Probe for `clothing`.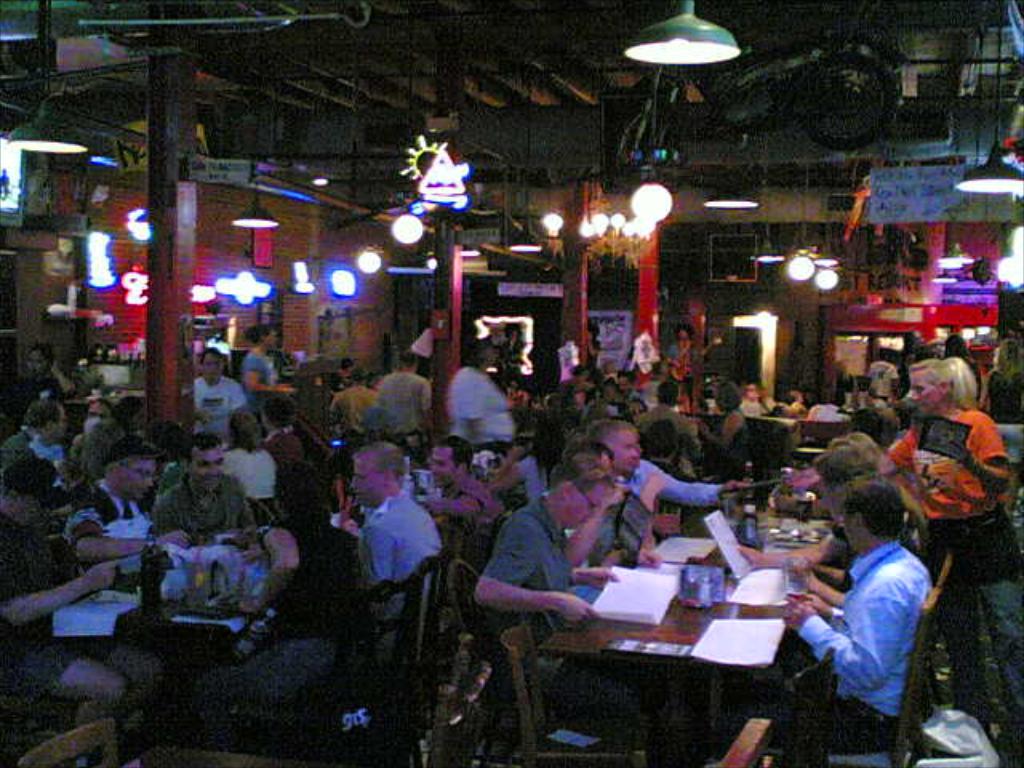
Probe result: select_region(363, 493, 435, 614).
